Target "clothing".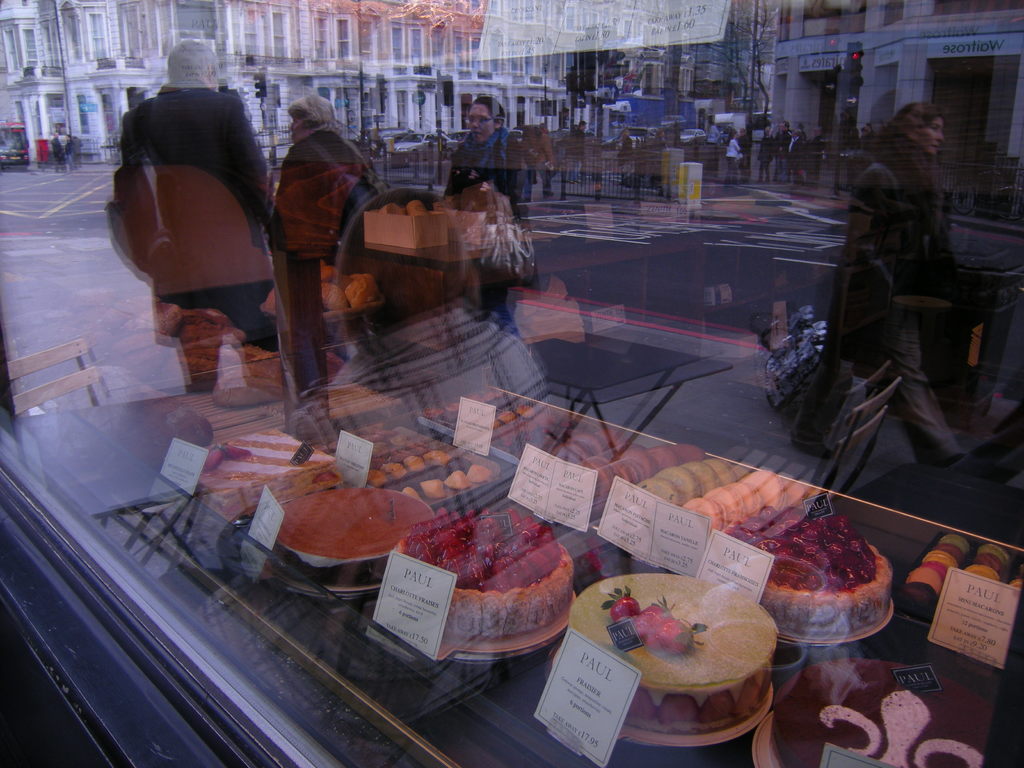
Target region: 118, 85, 289, 351.
